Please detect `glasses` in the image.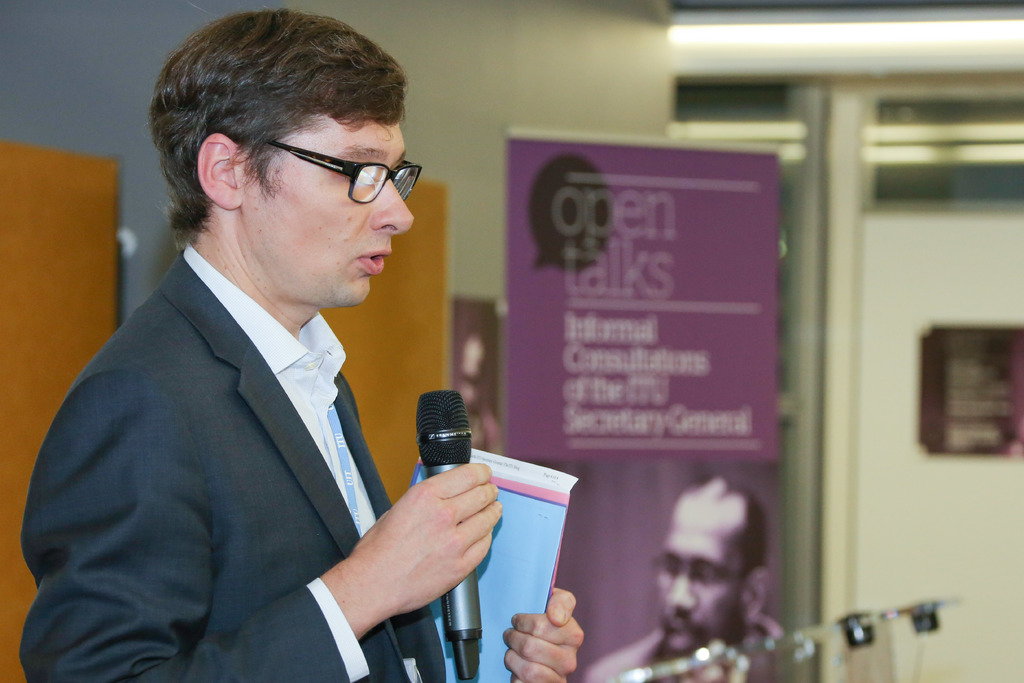
[652,552,737,582].
